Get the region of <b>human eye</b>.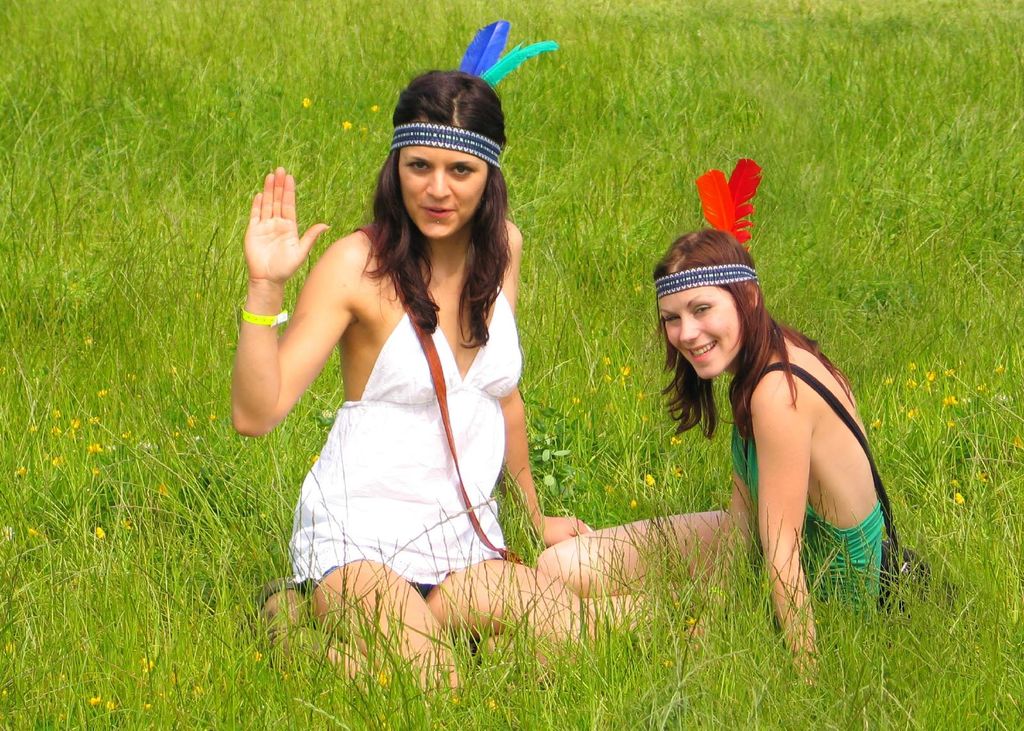
{"left": 695, "top": 300, "right": 715, "bottom": 313}.
